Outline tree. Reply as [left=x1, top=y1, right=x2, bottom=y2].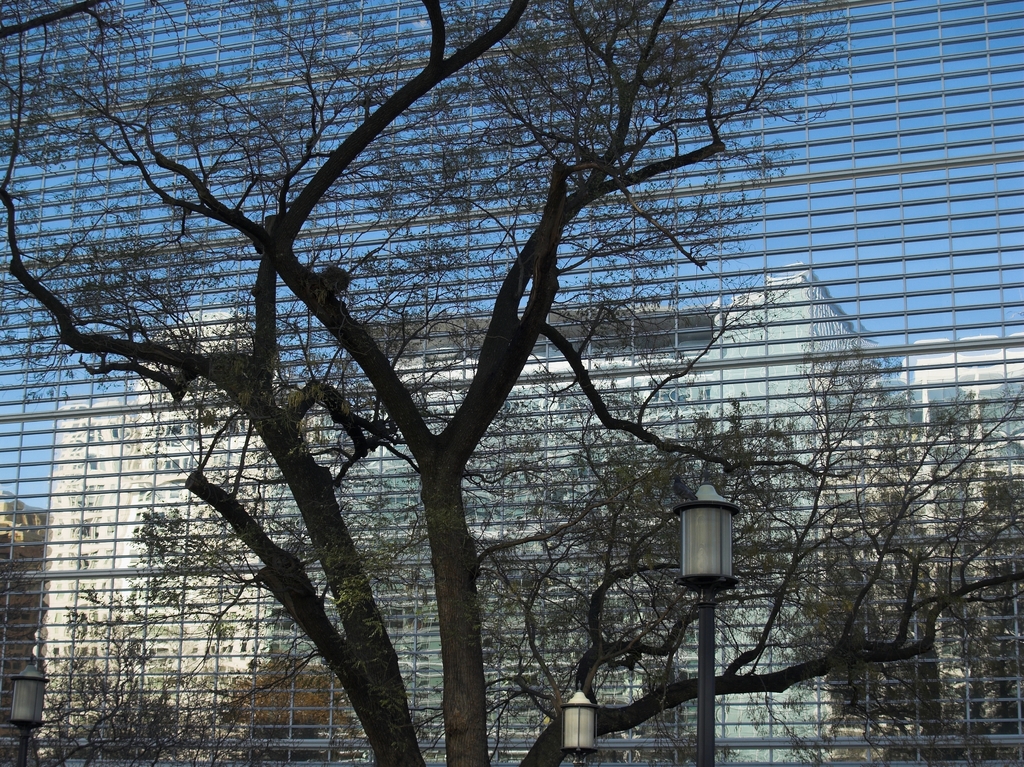
[left=0, top=0, right=858, bottom=766].
